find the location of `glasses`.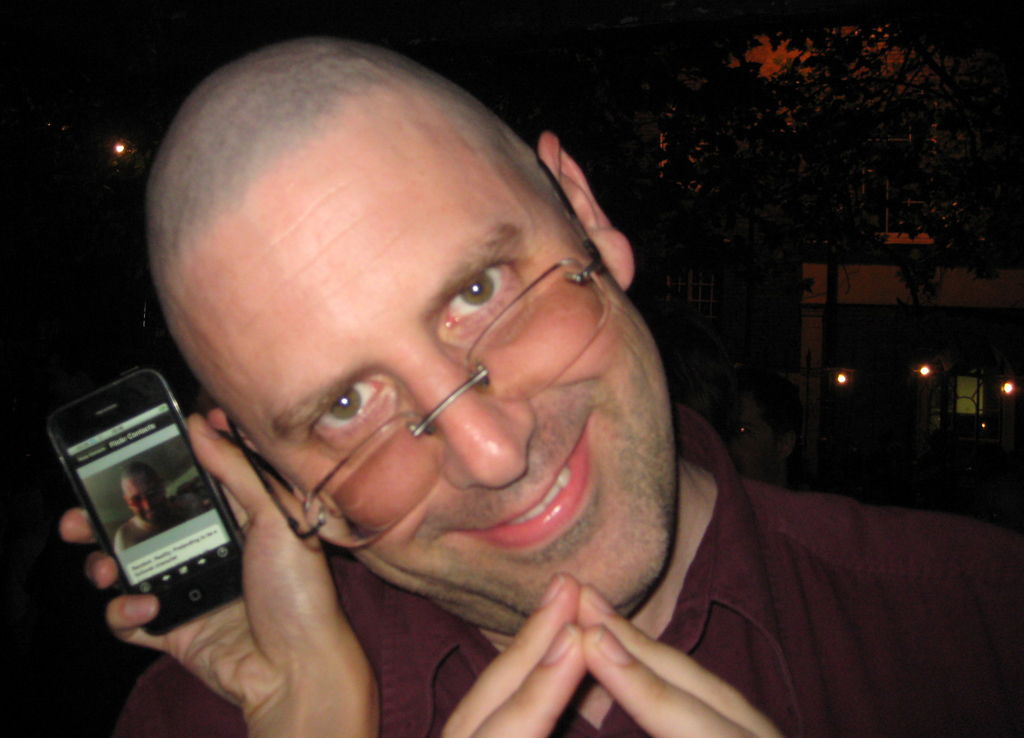
Location: bbox(219, 148, 610, 557).
